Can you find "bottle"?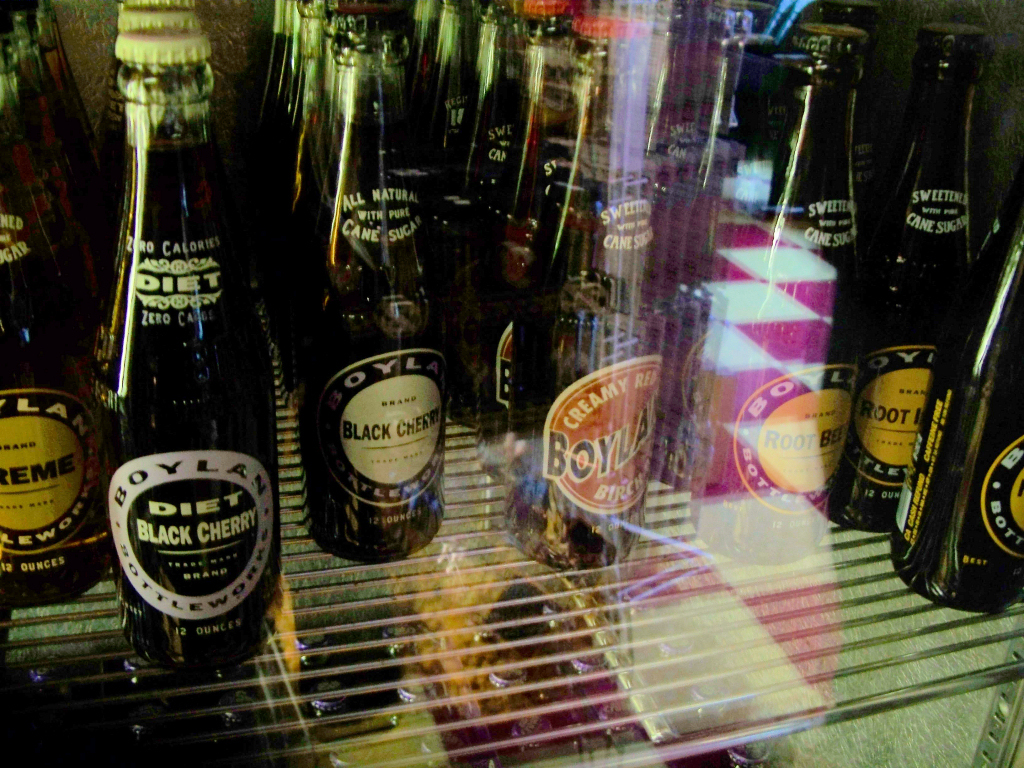
Yes, bounding box: [x1=251, y1=0, x2=368, y2=394].
